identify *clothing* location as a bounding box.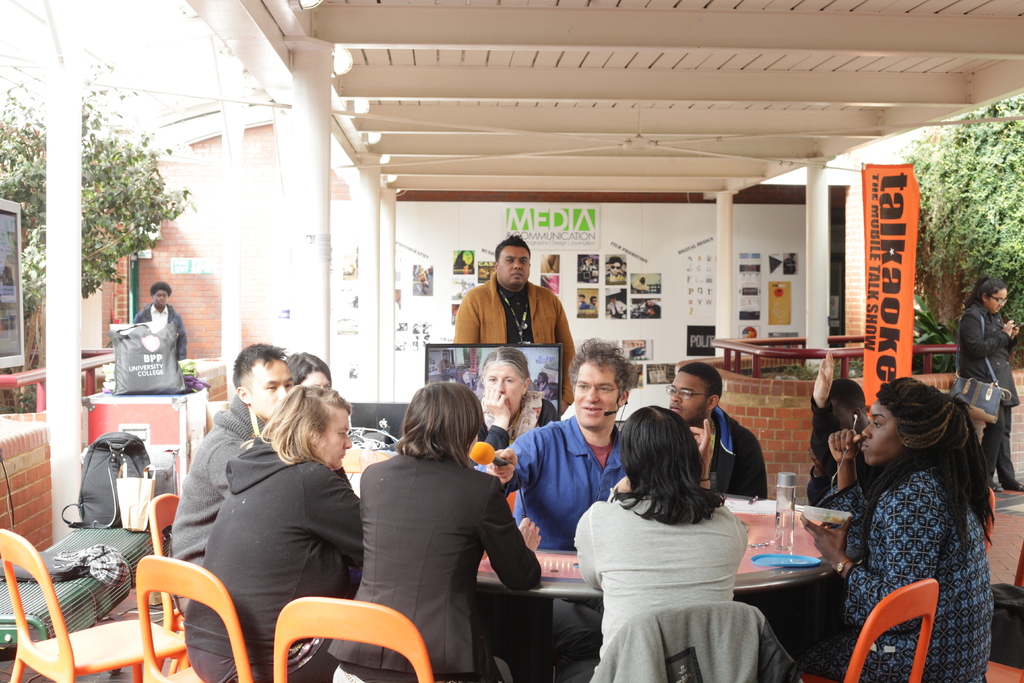
pyautogui.locateOnScreen(616, 267, 628, 278).
